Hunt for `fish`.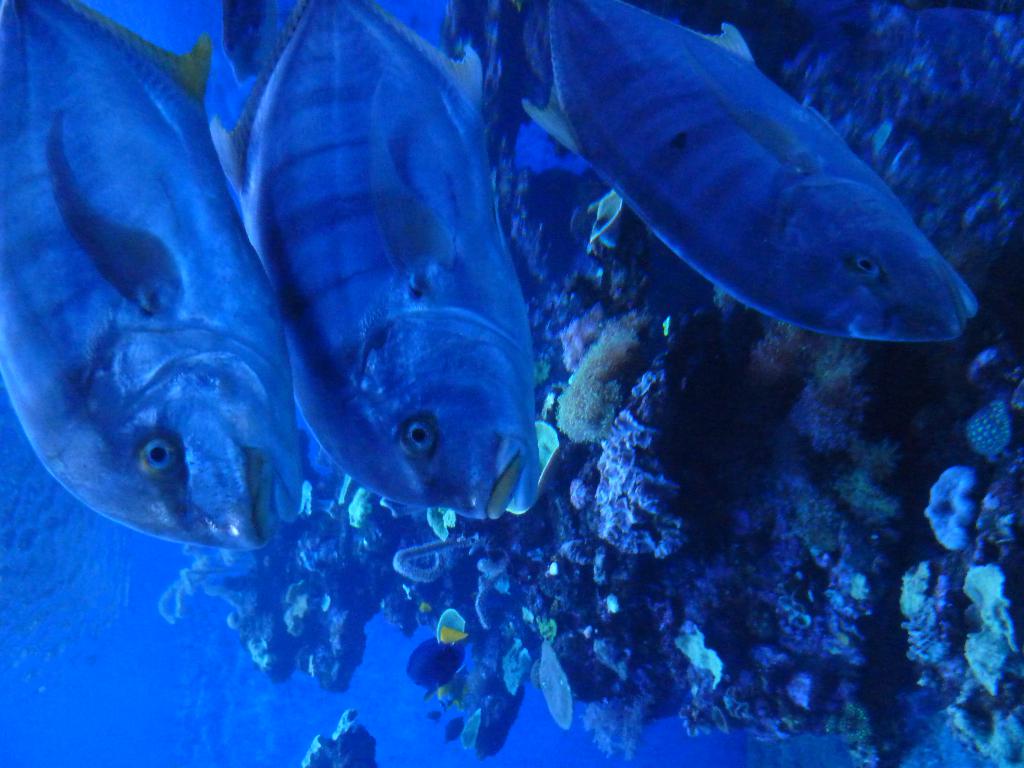
Hunted down at 219,3,542,518.
